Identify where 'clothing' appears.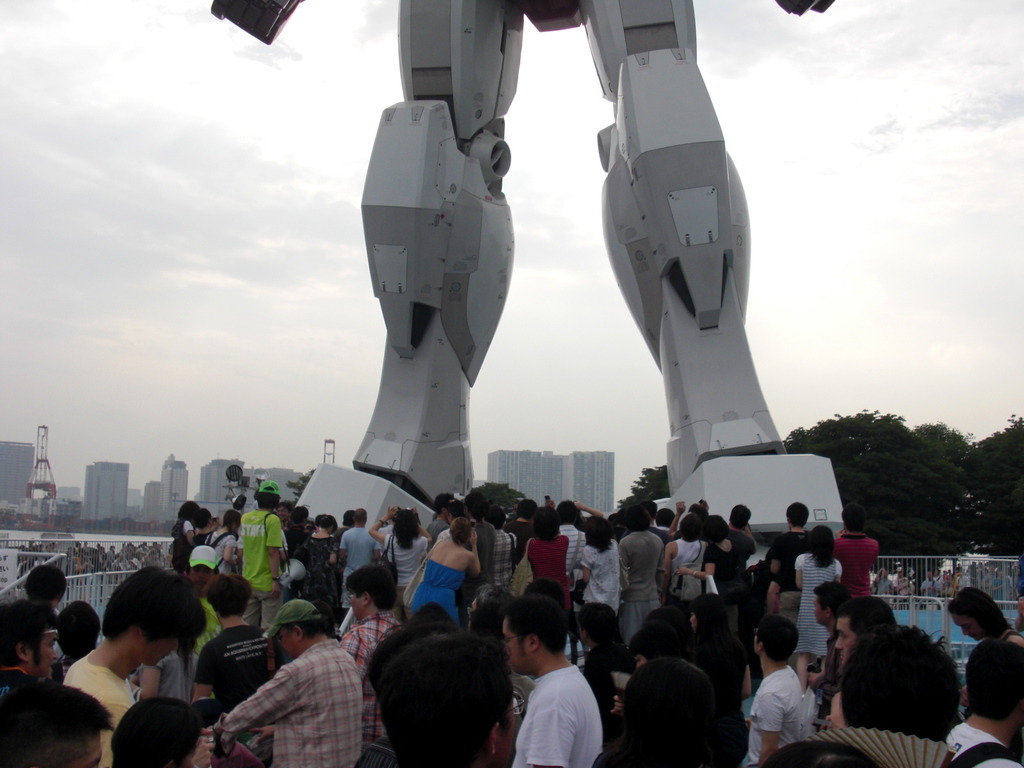
Appears at 565, 630, 593, 678.
